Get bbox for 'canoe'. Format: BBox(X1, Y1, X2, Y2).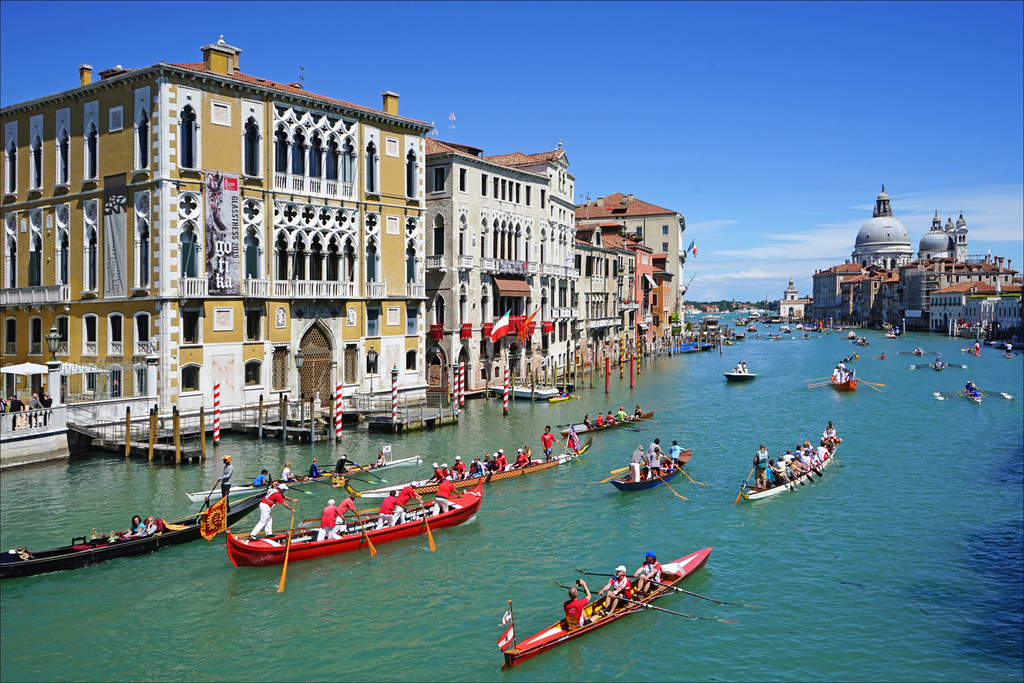
BBox(529, 561, 733, 664).
